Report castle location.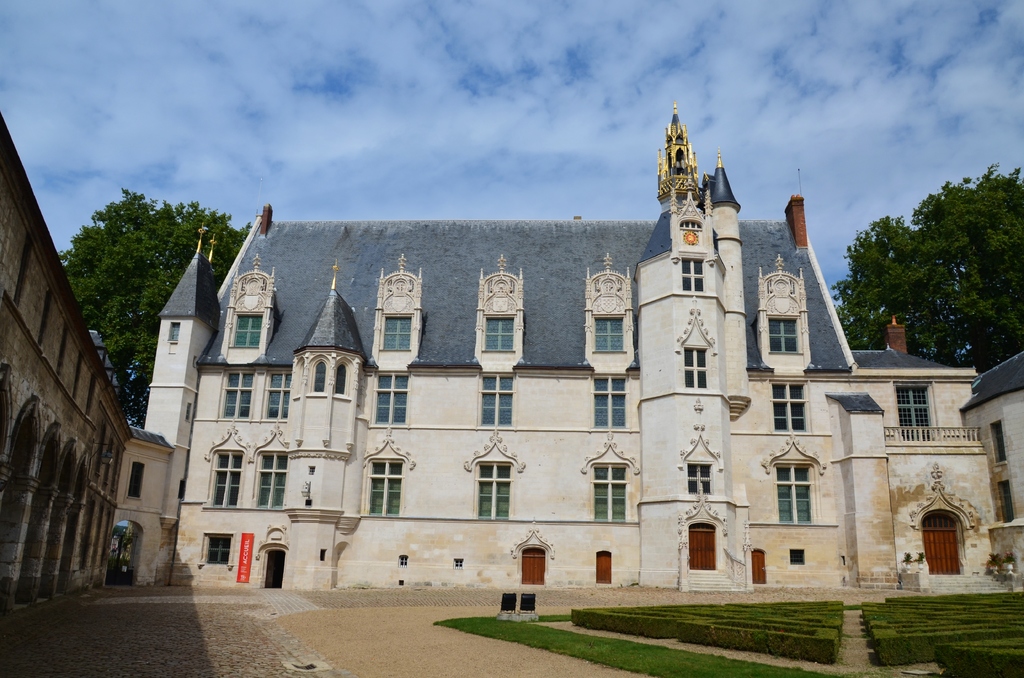
Report: bbox=(122, 92, 1018, 633).
